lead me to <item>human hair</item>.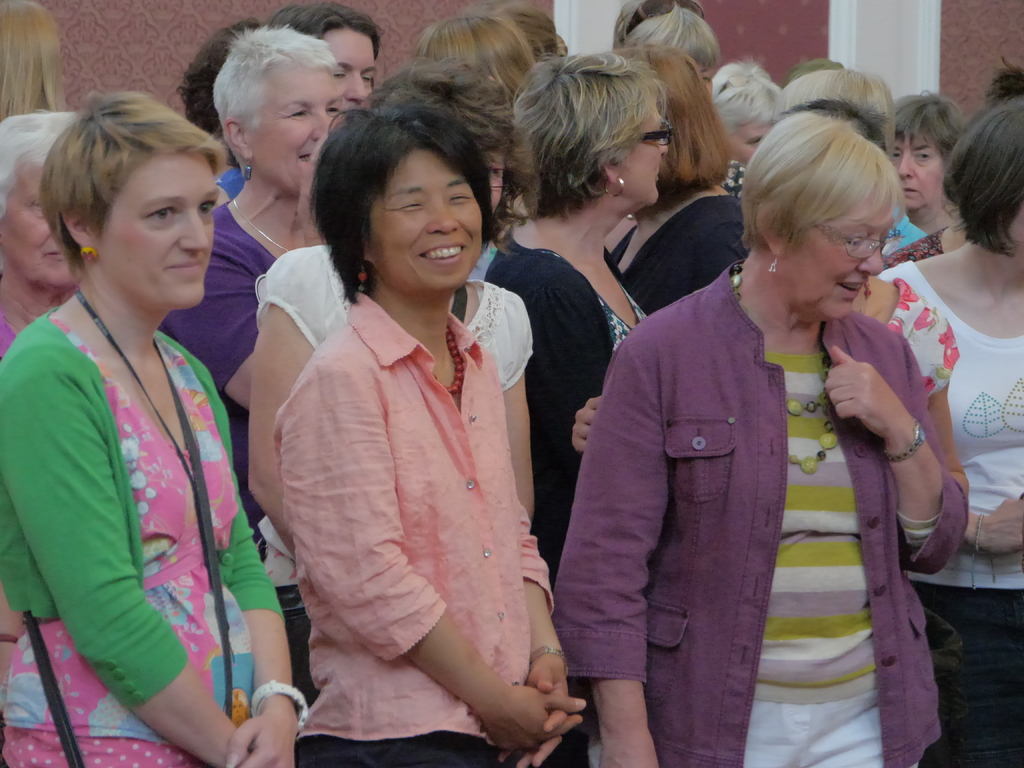
Lead to <region>218, 24, 344, 143</region>.
